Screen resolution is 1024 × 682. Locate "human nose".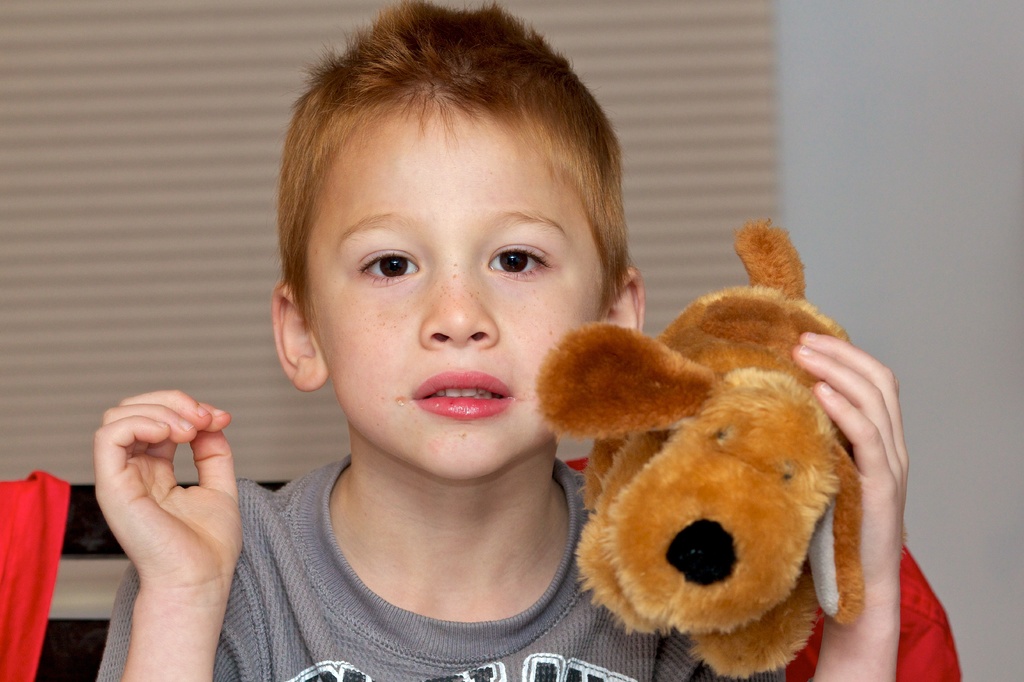
{"left": 414, "top": 268, "right": 499, "bottom": 353}.
